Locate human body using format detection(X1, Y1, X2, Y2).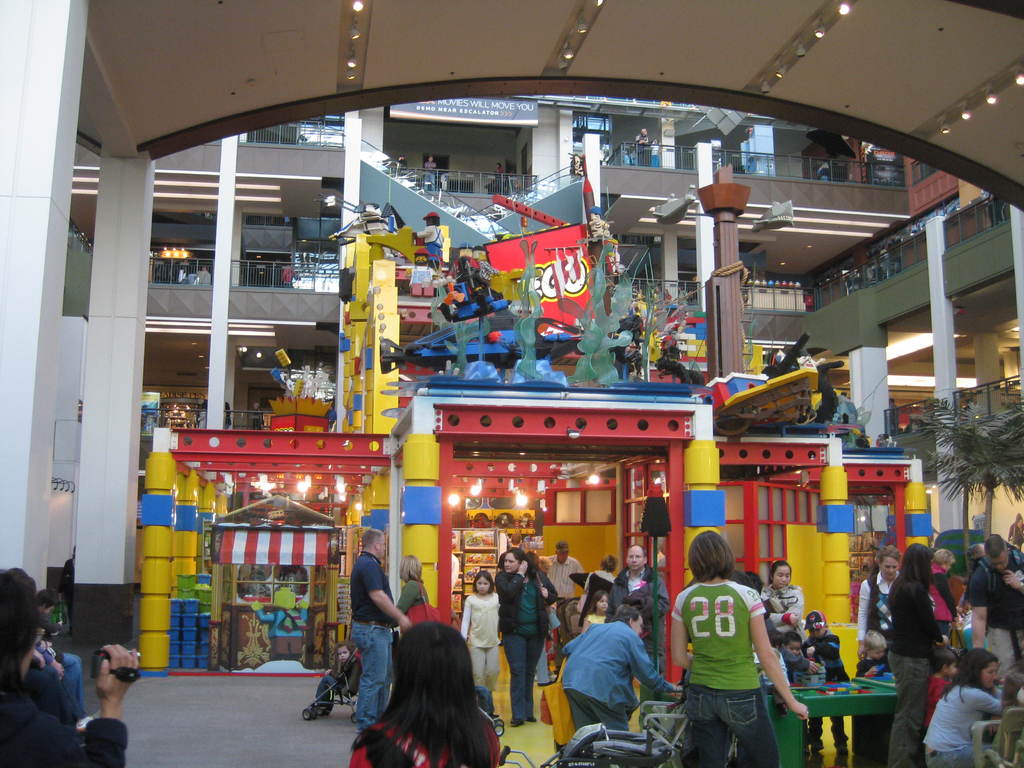
detection(0, 641, 141, 767).
